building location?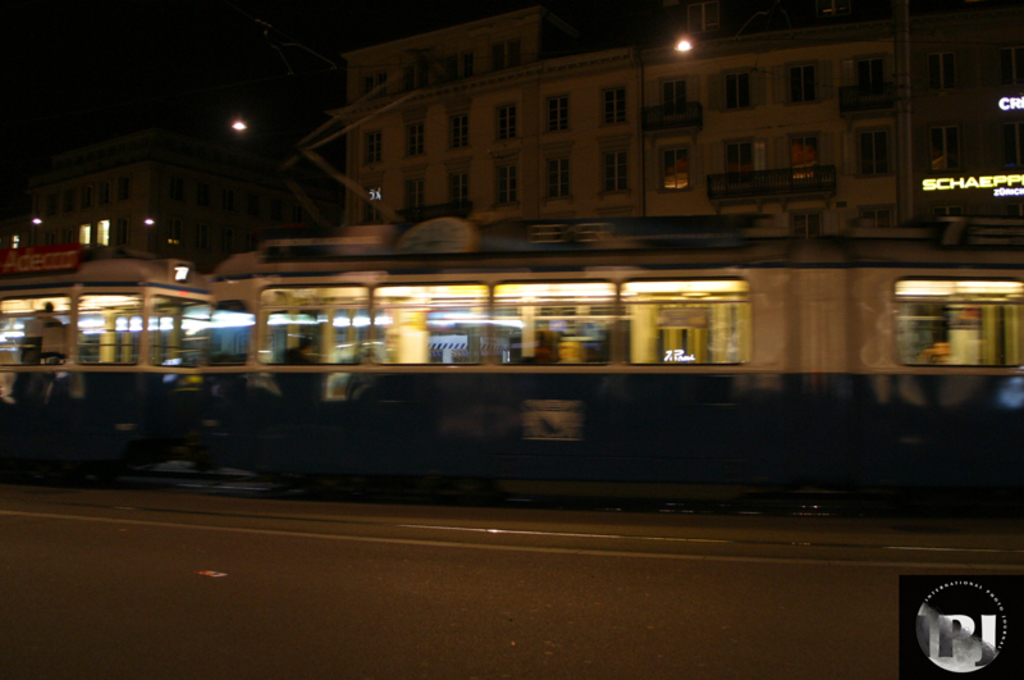
23/127/324/274
